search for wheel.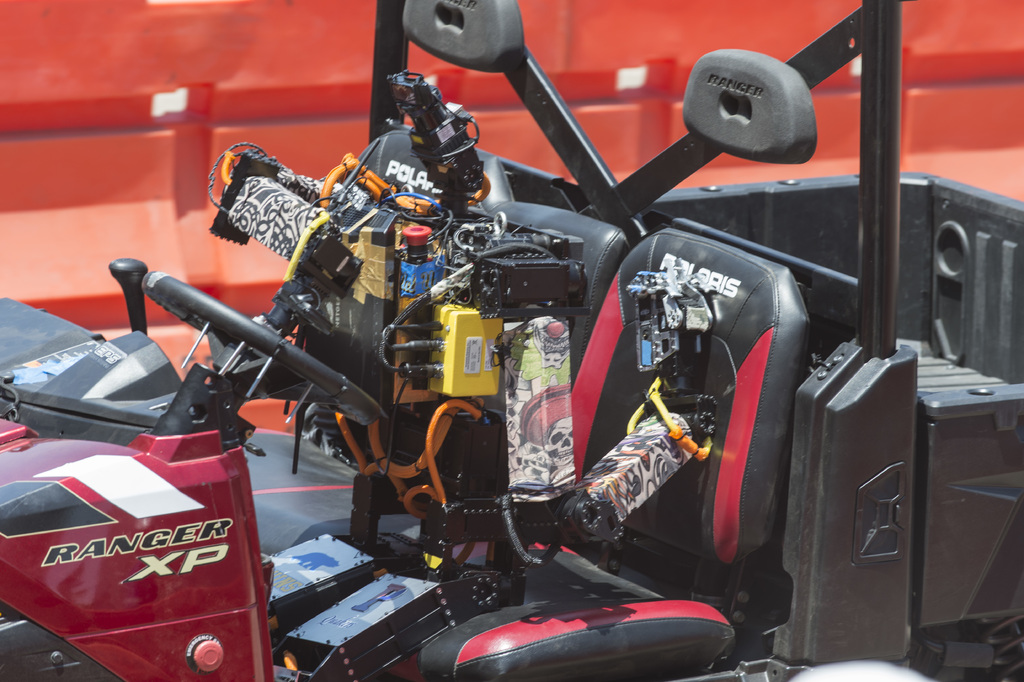
Found at 138,265,381,424.
